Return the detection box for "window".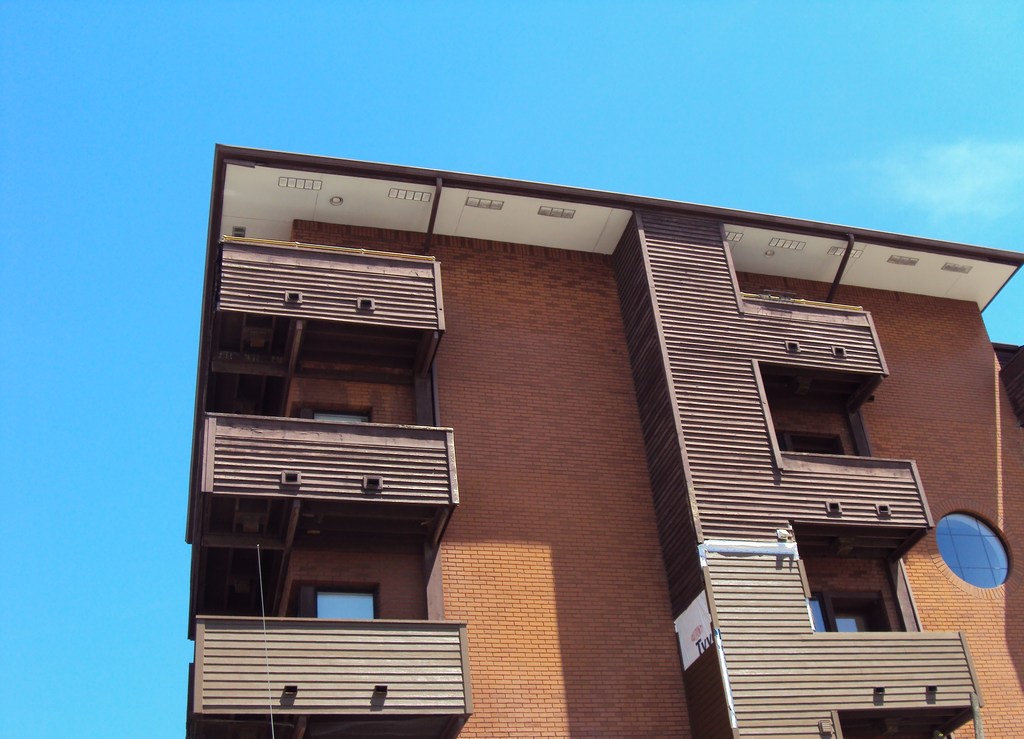
319/591/373/619.
